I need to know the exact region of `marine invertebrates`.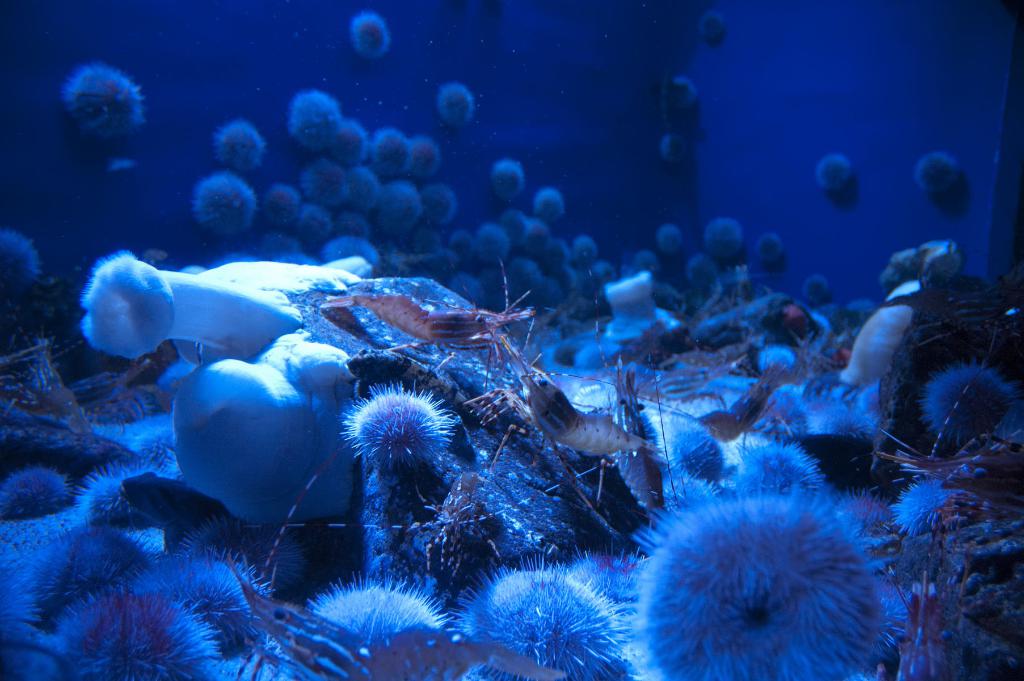
Region: left=80, top=258, right=375, bottom=534.
